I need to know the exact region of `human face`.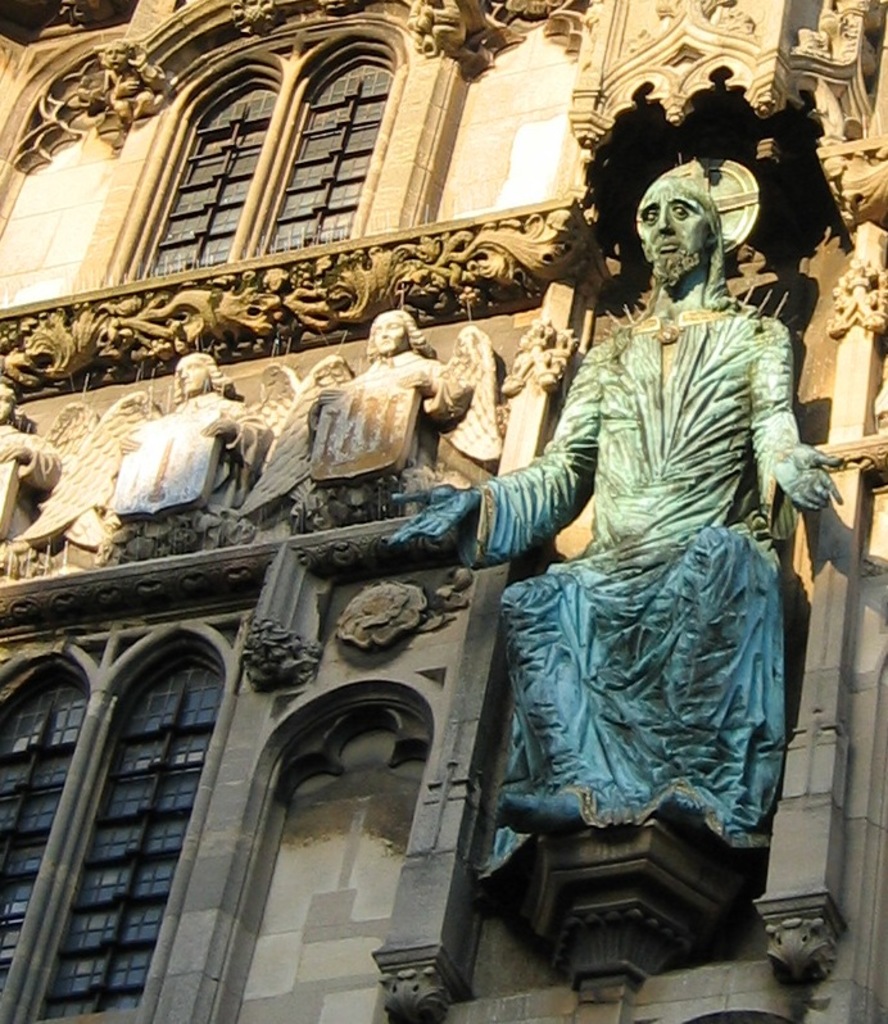
Region: (left=373, top=325, right=404, bottom=355).
